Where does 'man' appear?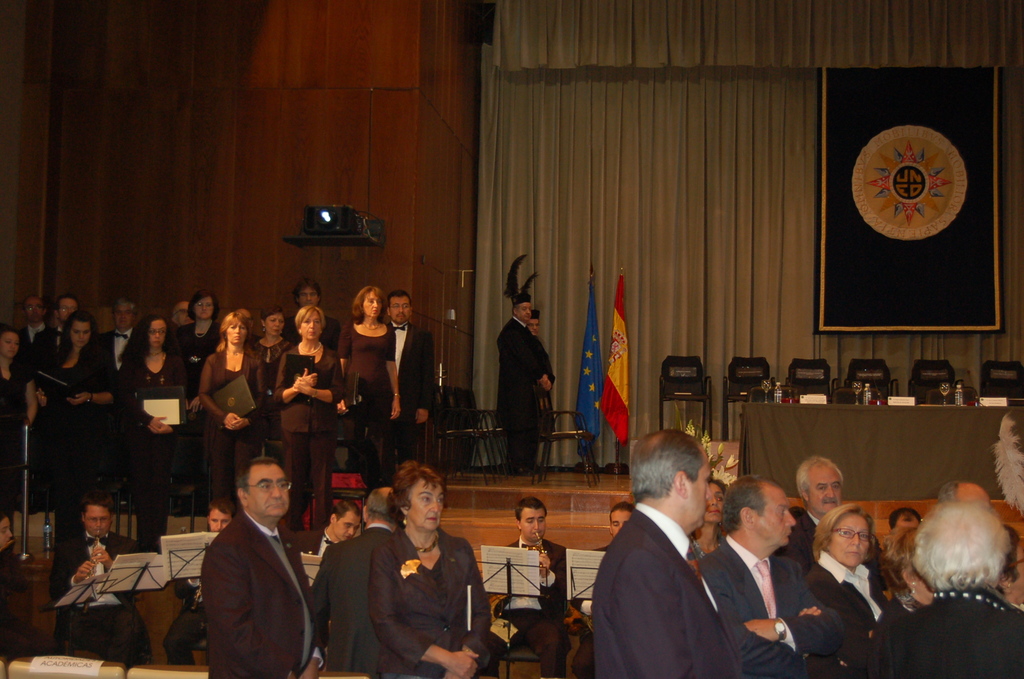
Appears at x1=41 y1=303 x2=77 y2=356.
